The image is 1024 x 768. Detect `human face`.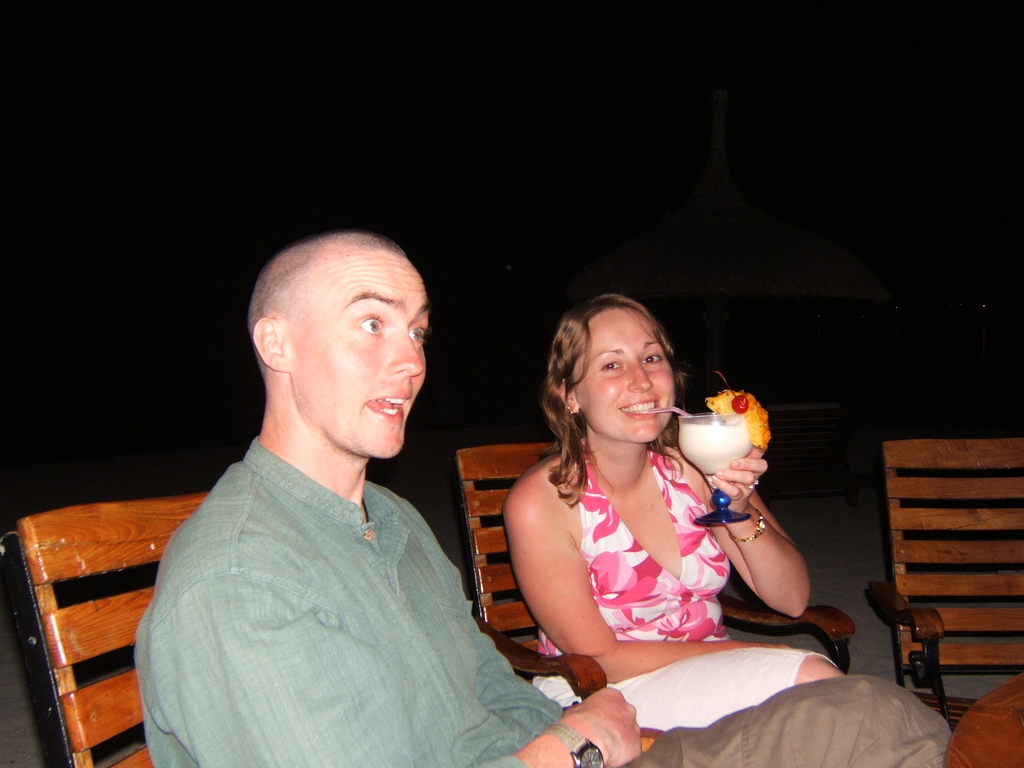
Detection: select_region(291, 252, 433, 454).
